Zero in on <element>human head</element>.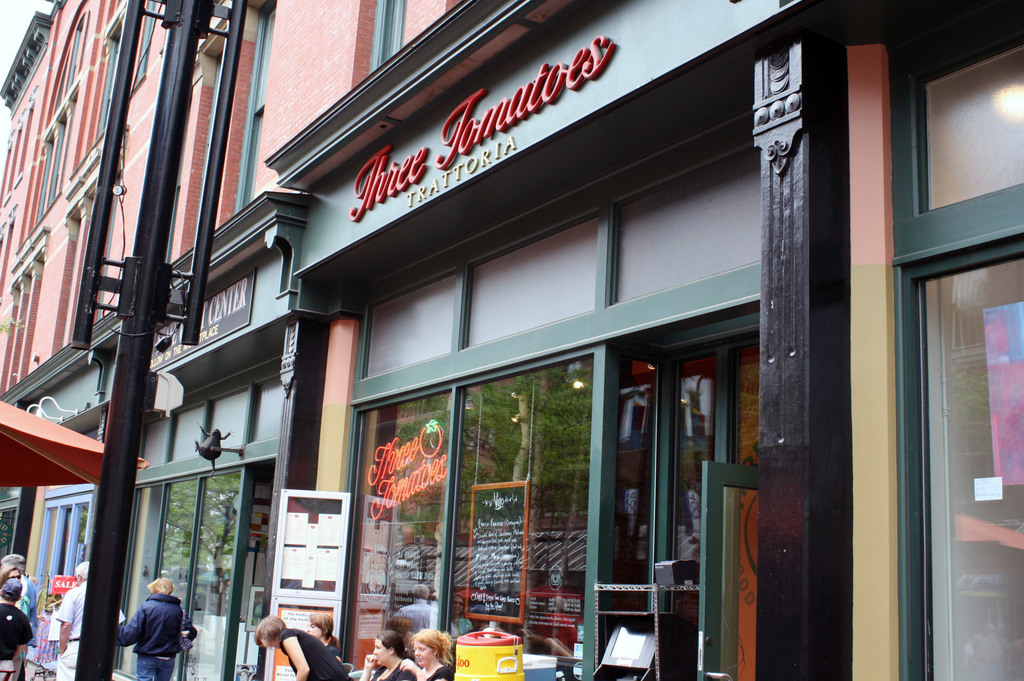
Zeroed in: crop(368, 630, 408, 666).
